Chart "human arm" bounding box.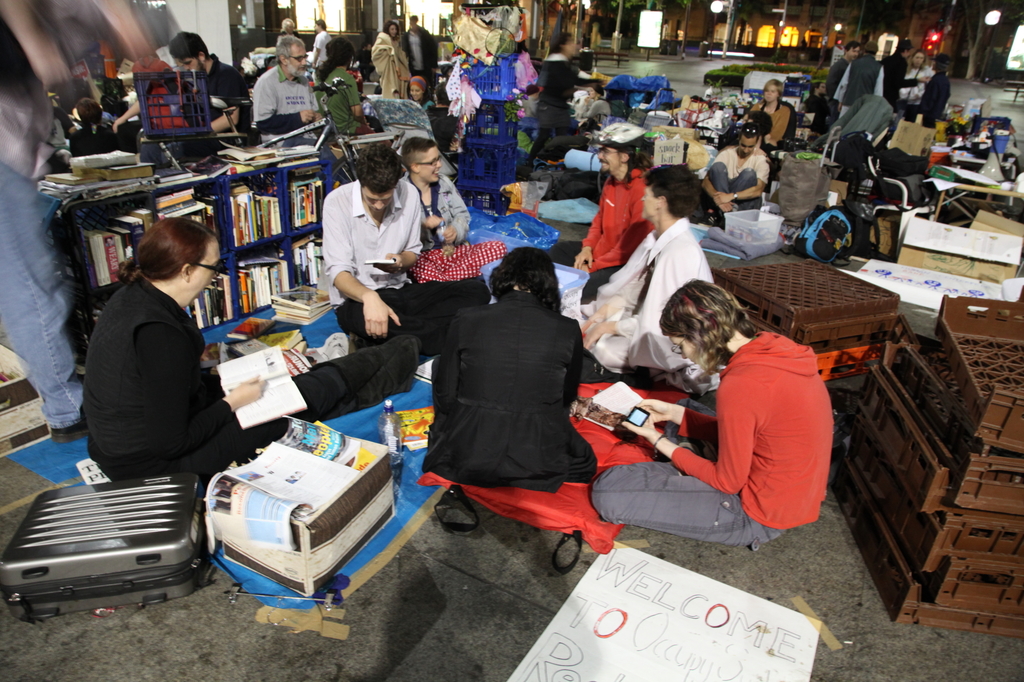
Charted: Rect(376, 205, 428, 273).
